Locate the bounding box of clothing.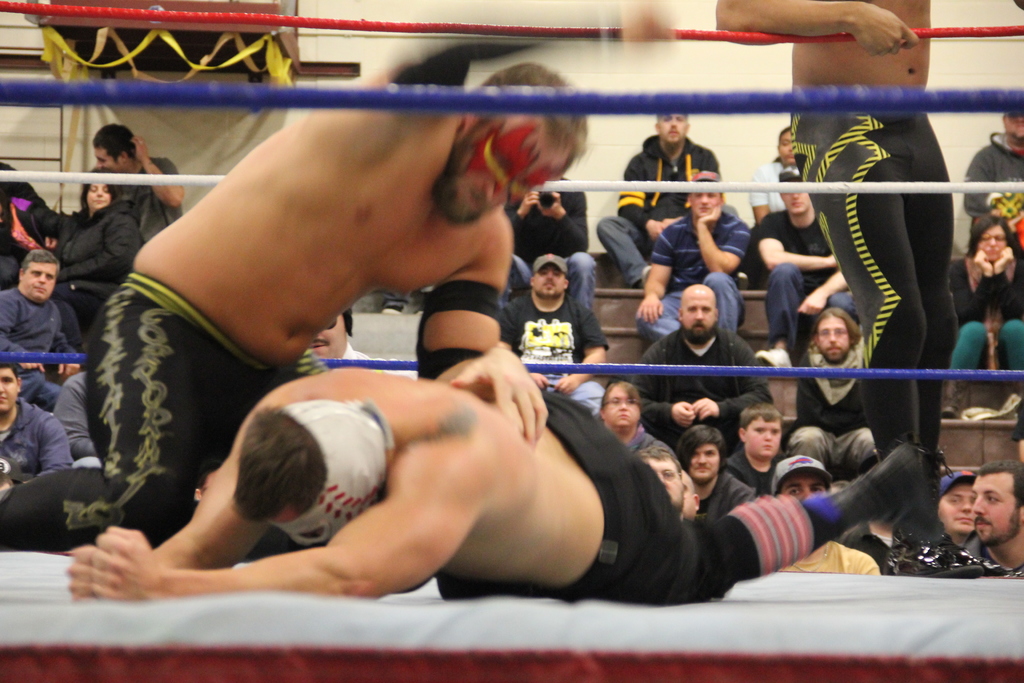
Bounding box: left=626, top=324, right=790, bottom=469.
